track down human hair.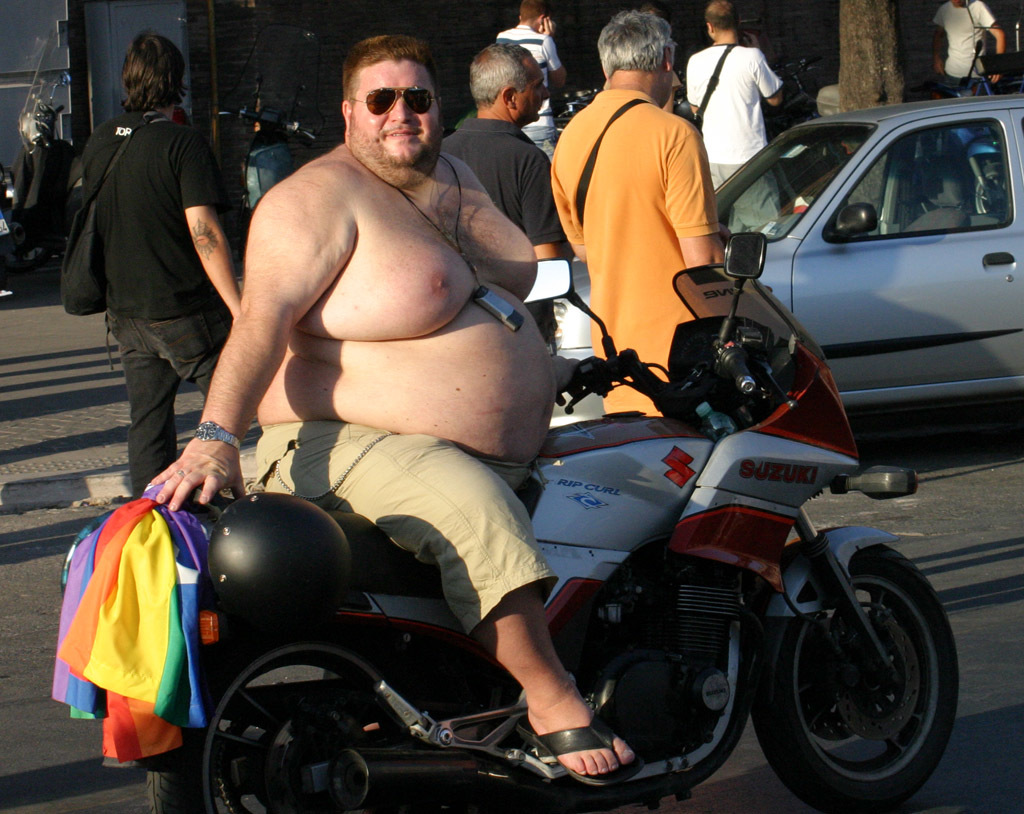
Tracked to BBox(120, 32, 190, 110).
